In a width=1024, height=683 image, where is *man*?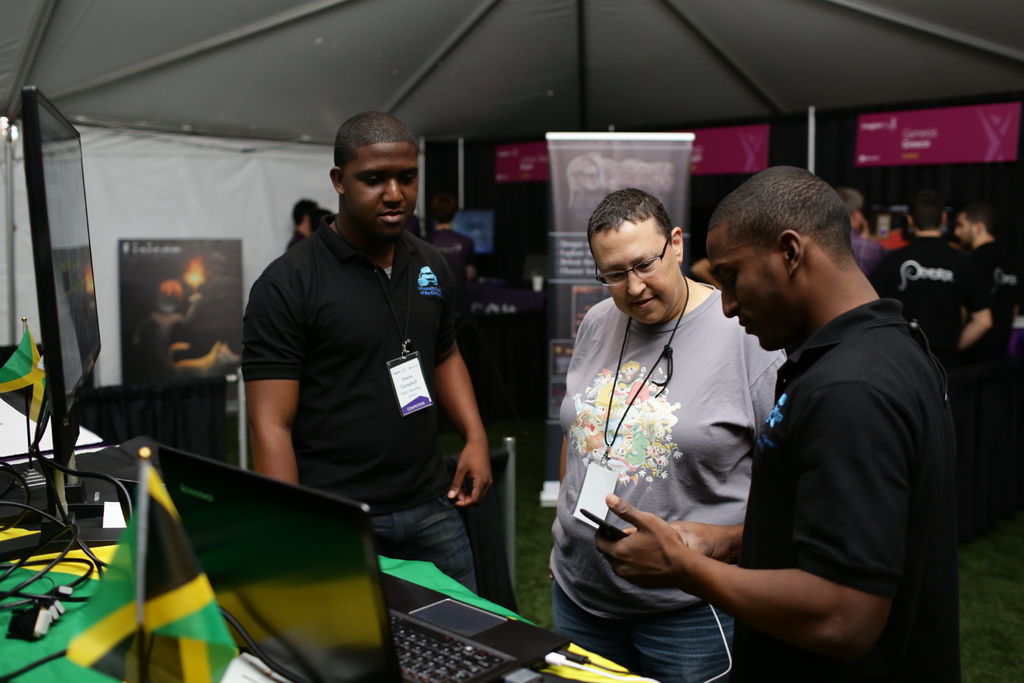
left=427, top=194, right=477, bottom=330.
